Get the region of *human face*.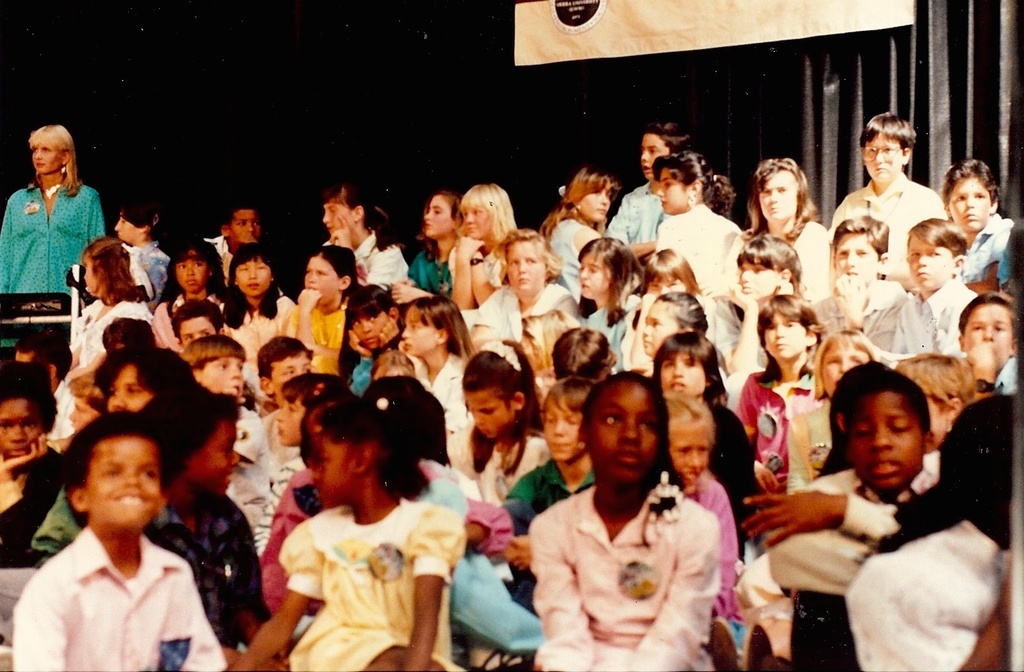
crop(911, 240, 950, 291).
